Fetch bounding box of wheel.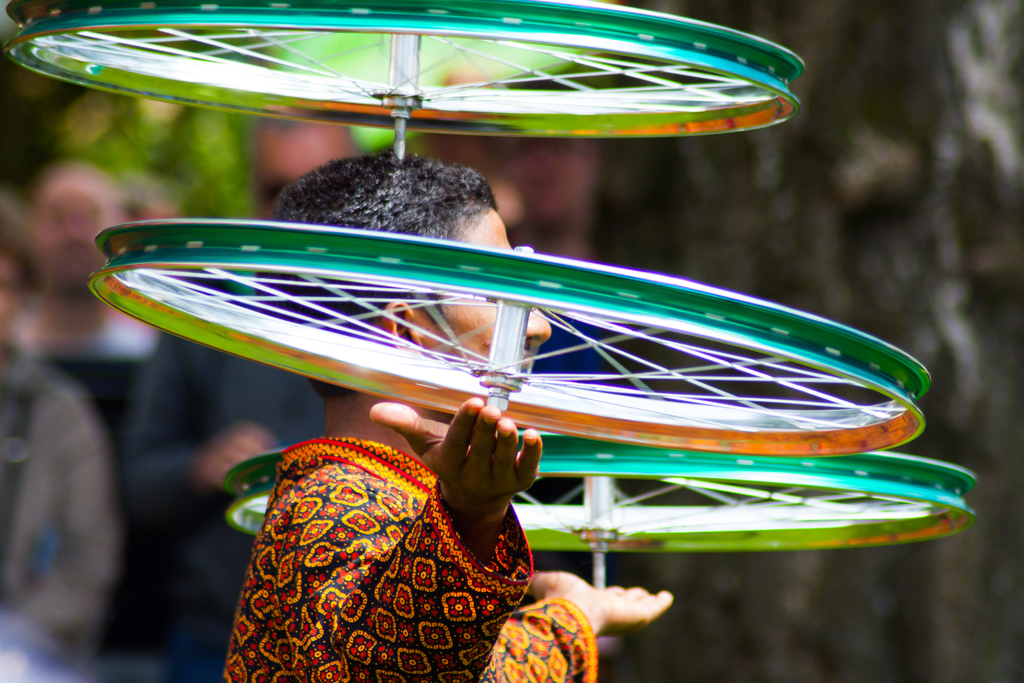
Bbox: 89, 220, 930, 456.
